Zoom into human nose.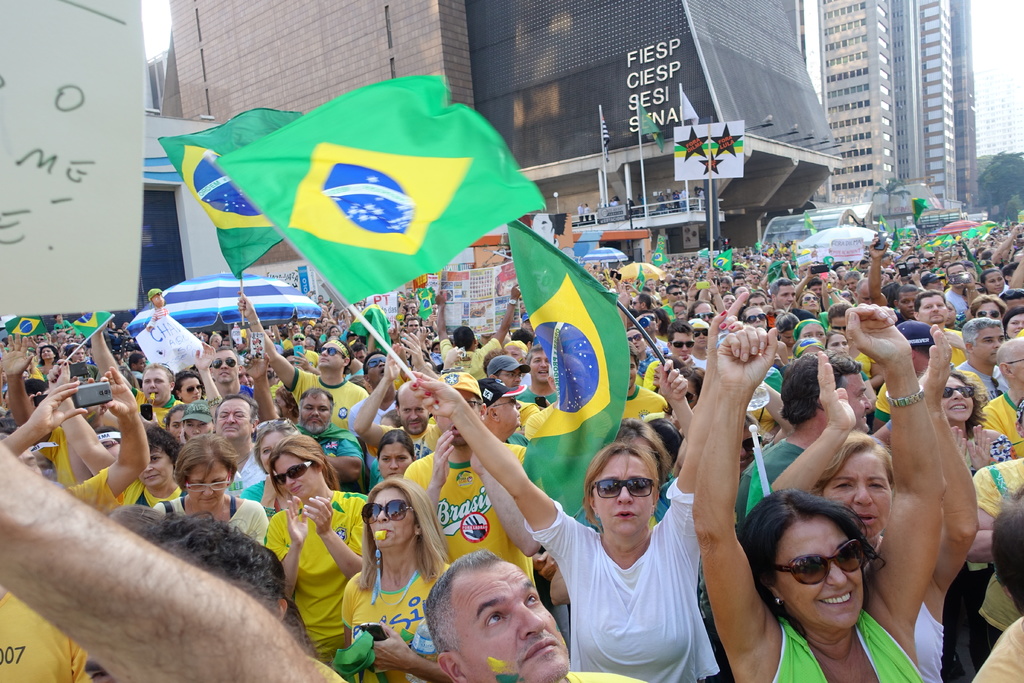
Zoom target: 43,353,47,356.
